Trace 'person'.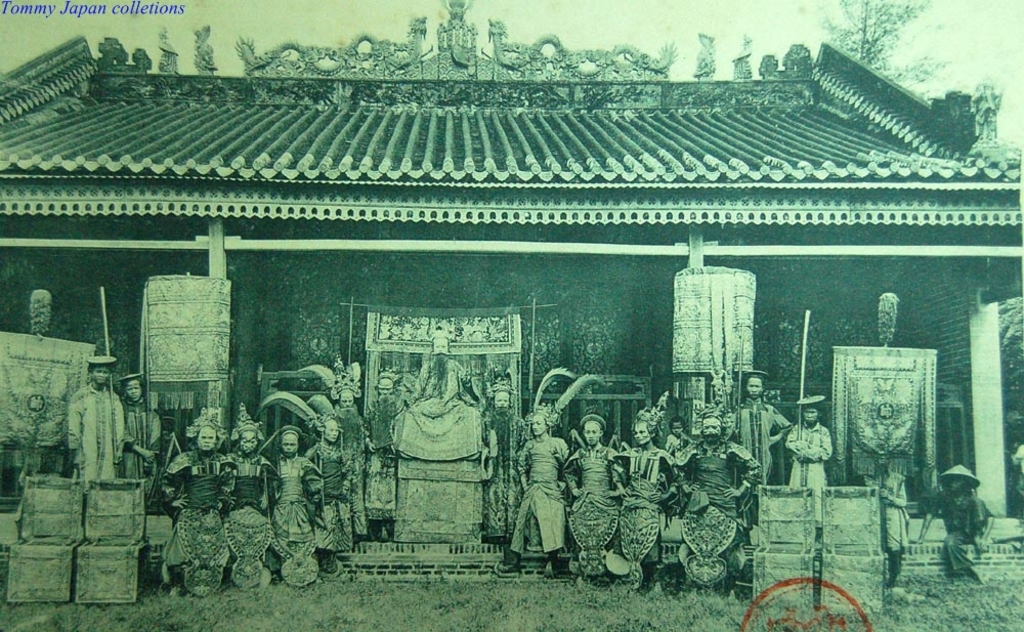
Traced to BBox(269, 423, 322, 543).
